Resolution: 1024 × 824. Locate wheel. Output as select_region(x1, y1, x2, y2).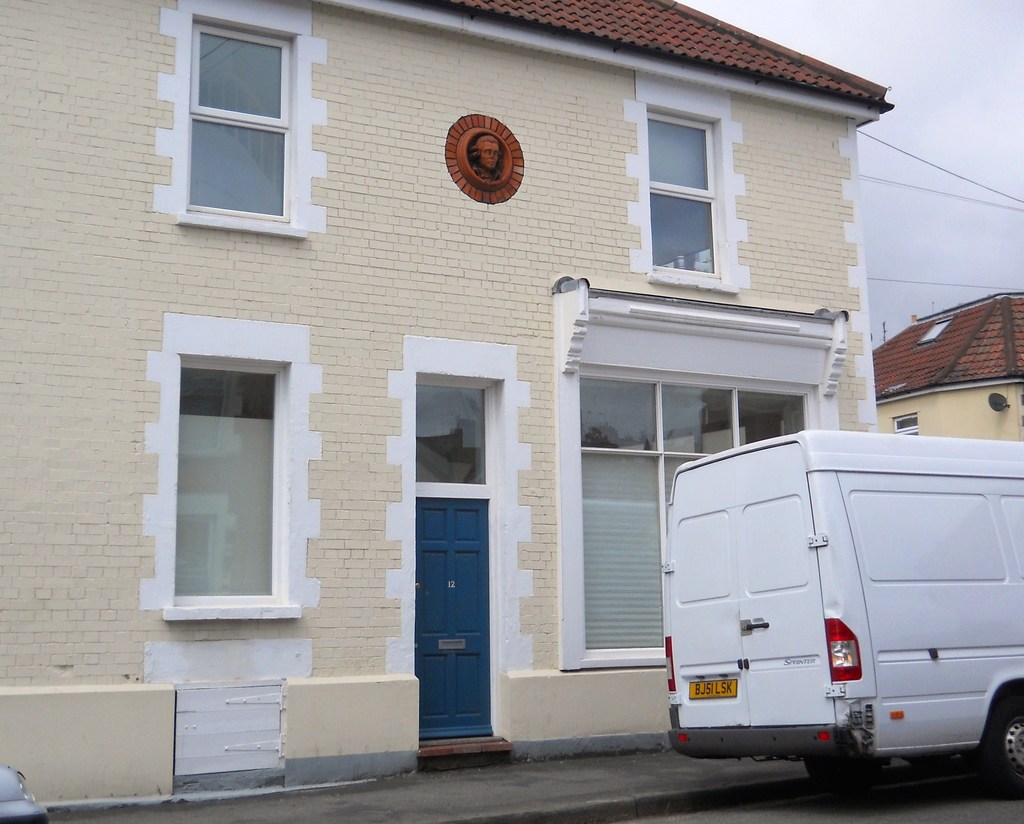
select_region(973, 678, 1023, 804).
